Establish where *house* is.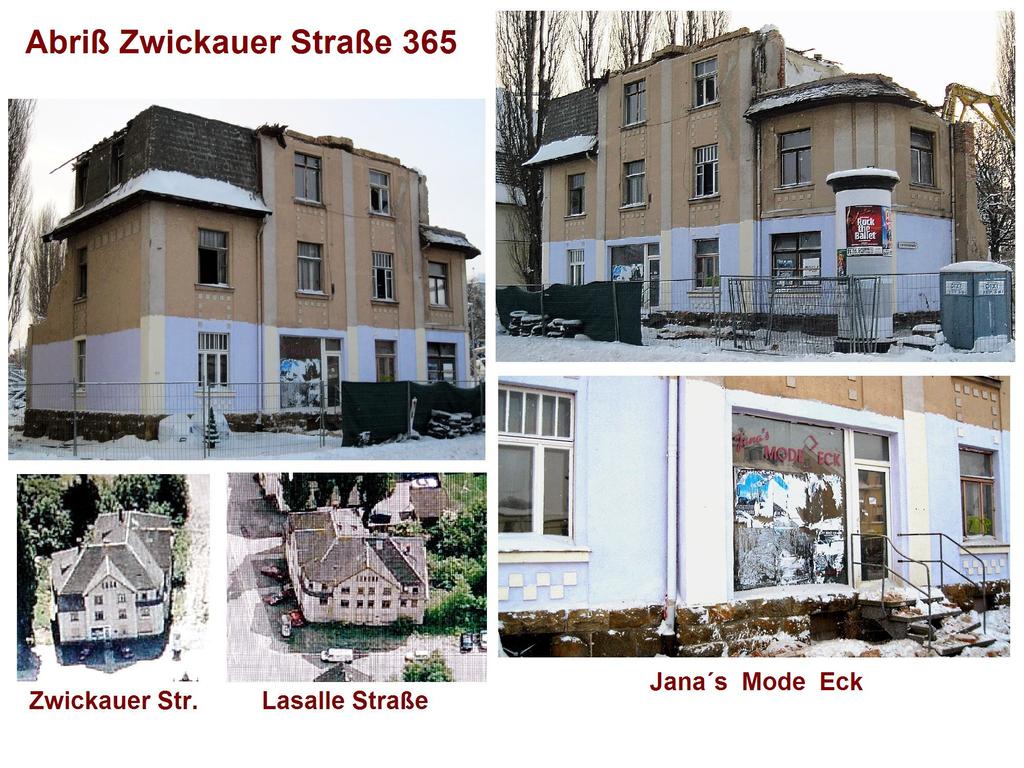
Established at Rect(40, 505, 184, 648).
